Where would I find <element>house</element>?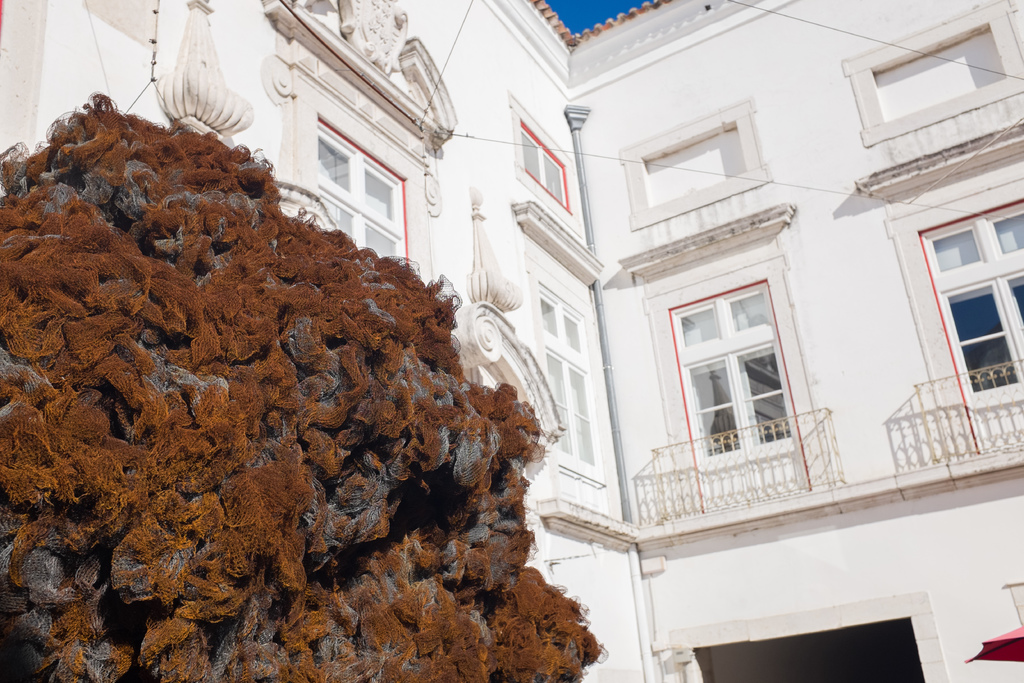
At 26:21:843:655.
